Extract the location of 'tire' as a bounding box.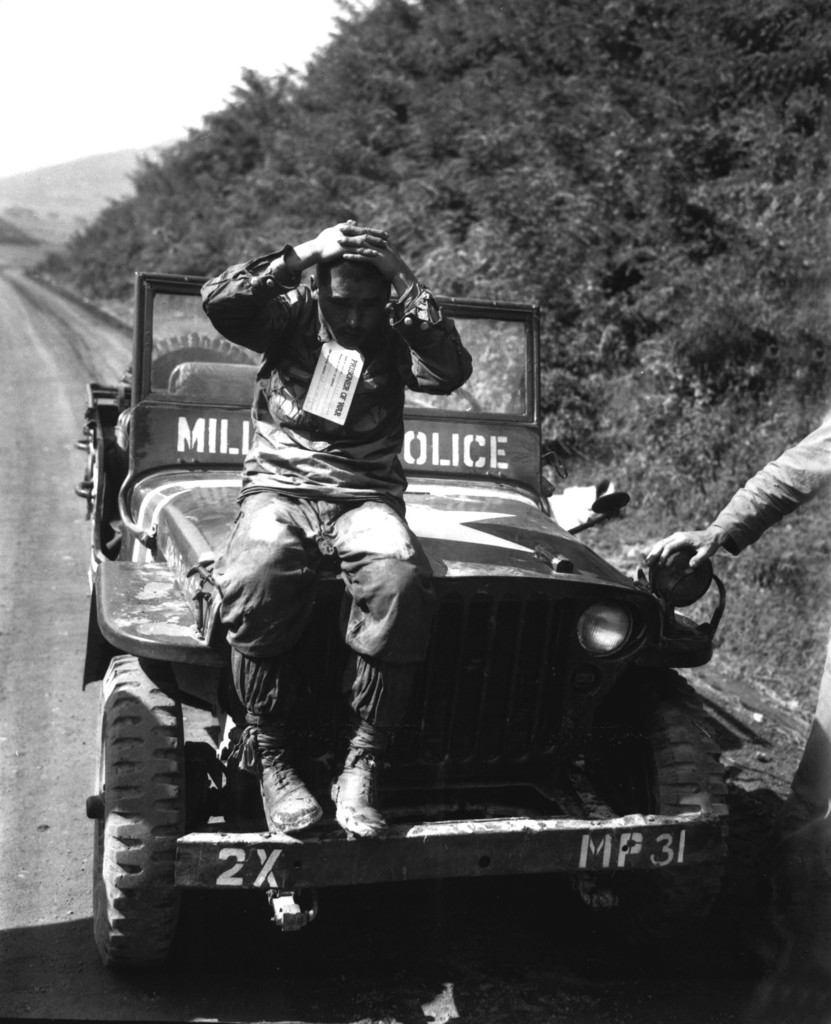
x1=83, y1=671, x2=203, y2=980.
